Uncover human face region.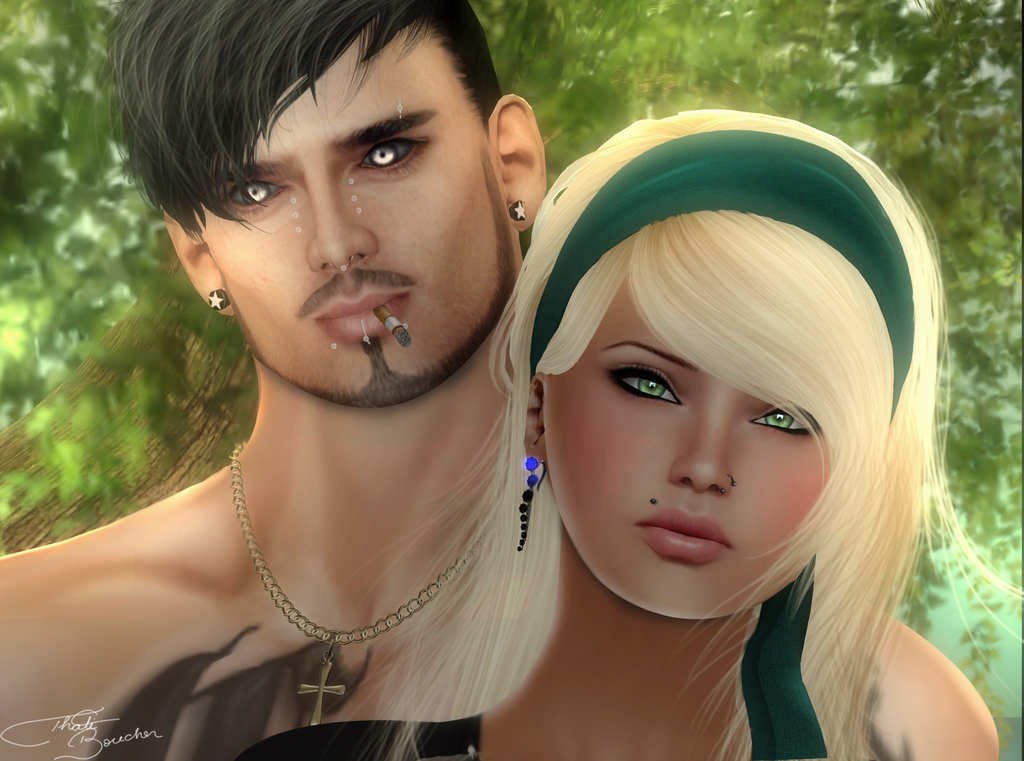
Uncovered: detection(545, 279, 834, 619).
